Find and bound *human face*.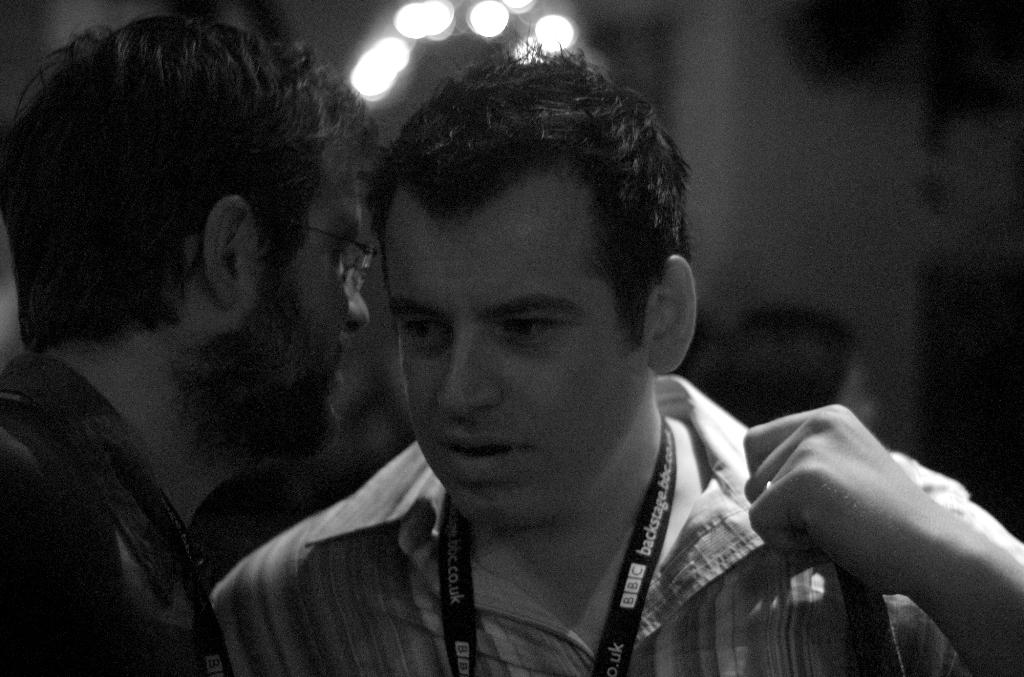
Bound: x1=219, y1=157, x2=380, y2=459.
